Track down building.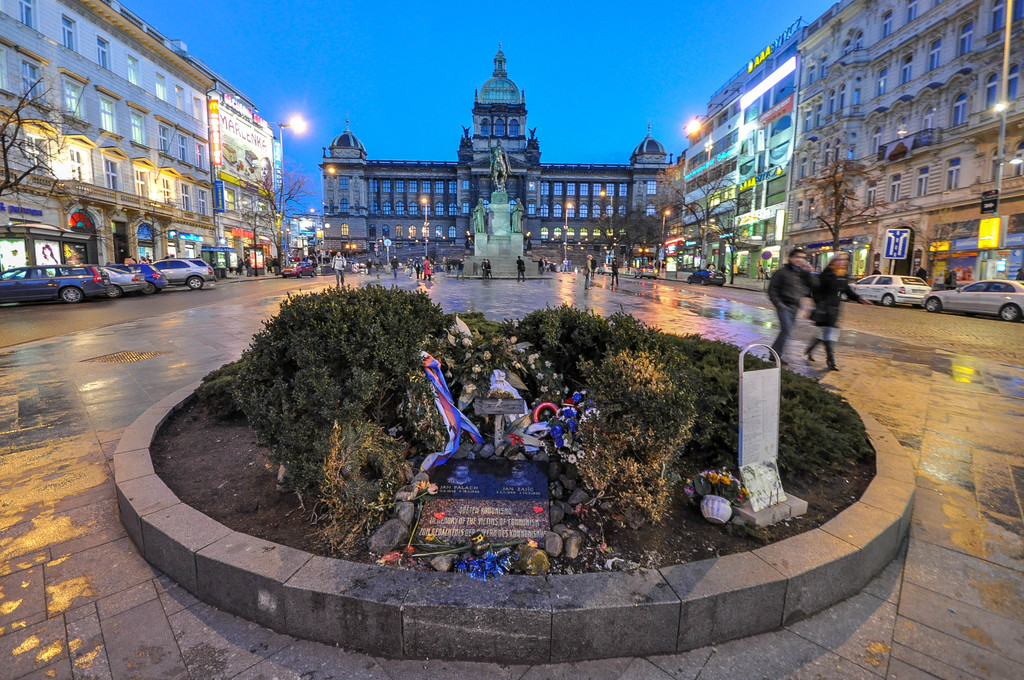
Tracked to (322,50,669,265).
